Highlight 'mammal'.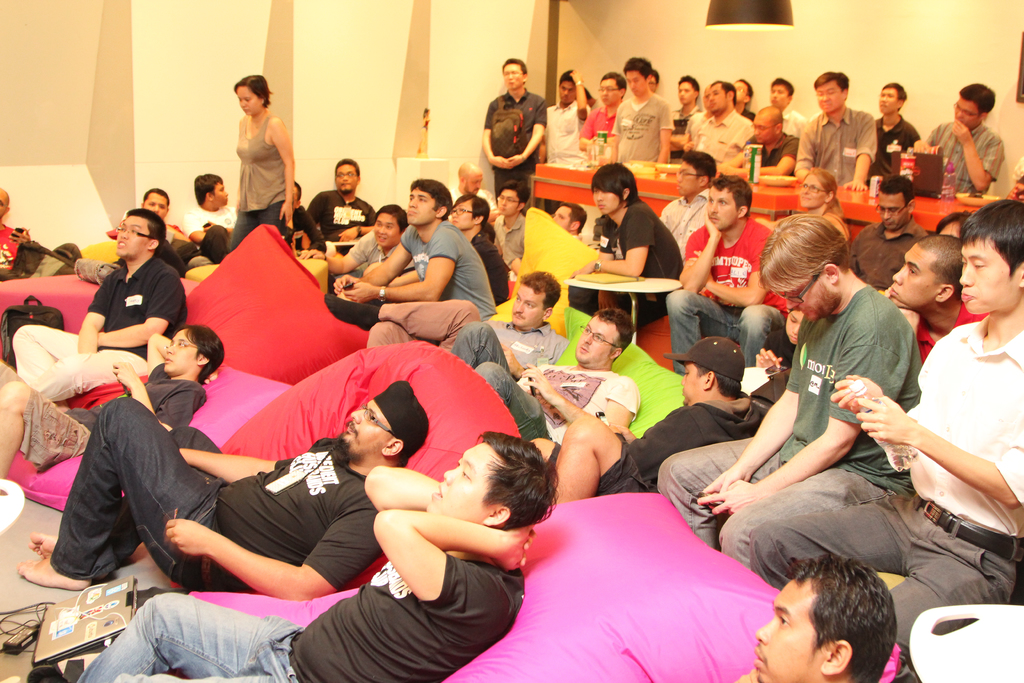
Highlighted region: crop(733, 75, 755, 120).
